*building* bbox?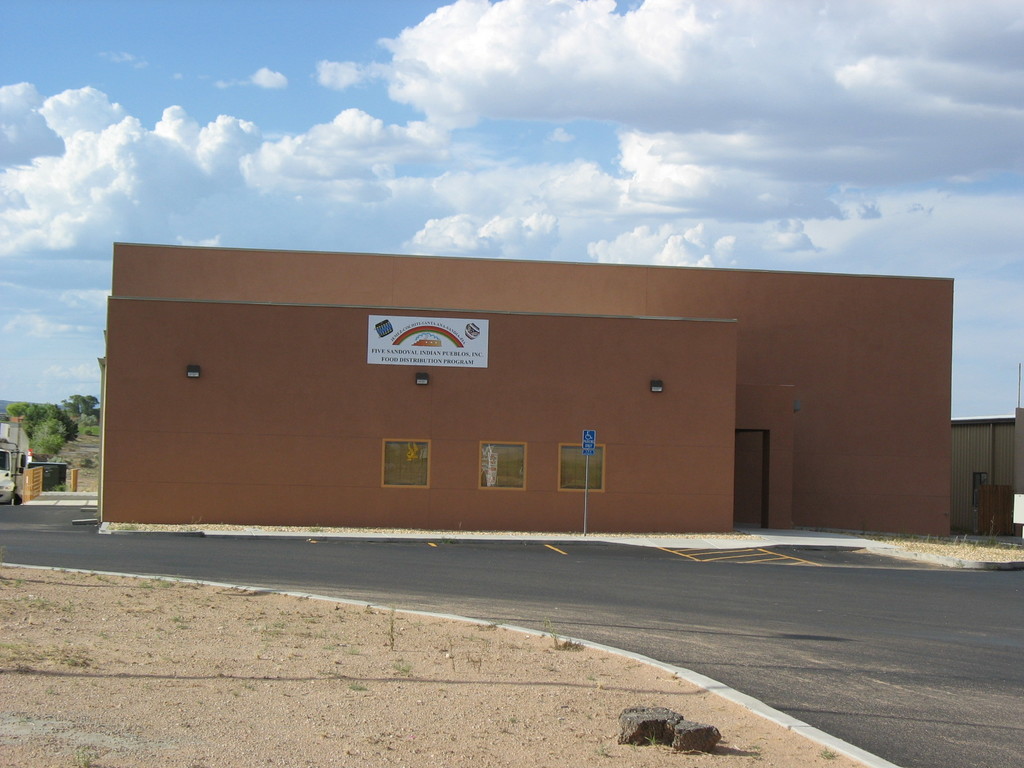
{"left": 953, "top": 405, "right": 1023, "bottom": 538}
